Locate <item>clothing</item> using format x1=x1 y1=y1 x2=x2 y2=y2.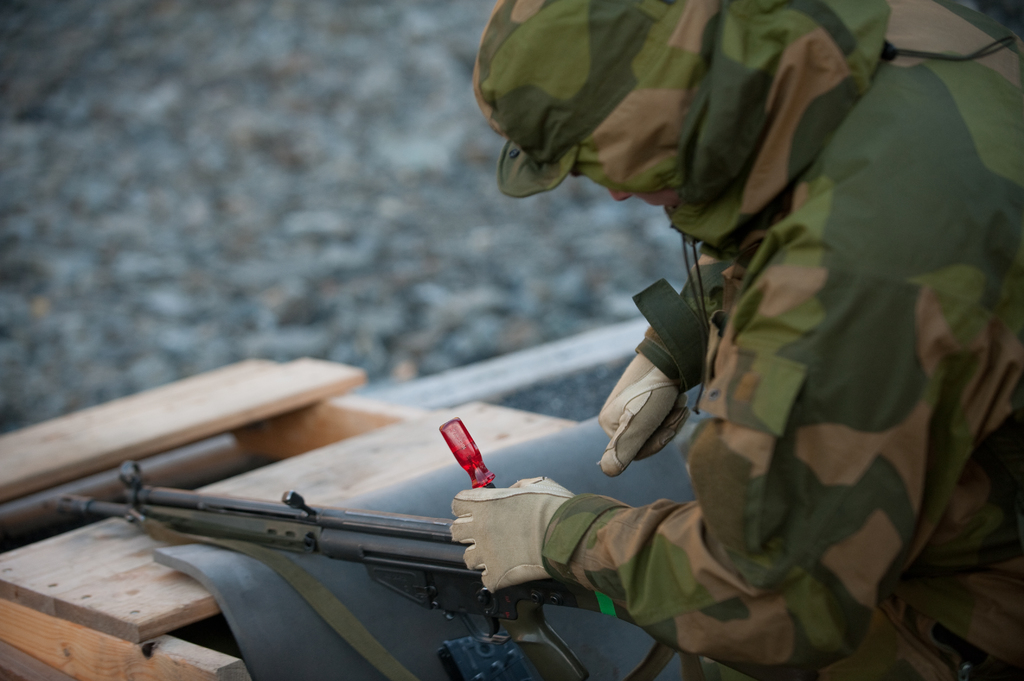
x1=531 y1=0 x2=1023 y2=680.
